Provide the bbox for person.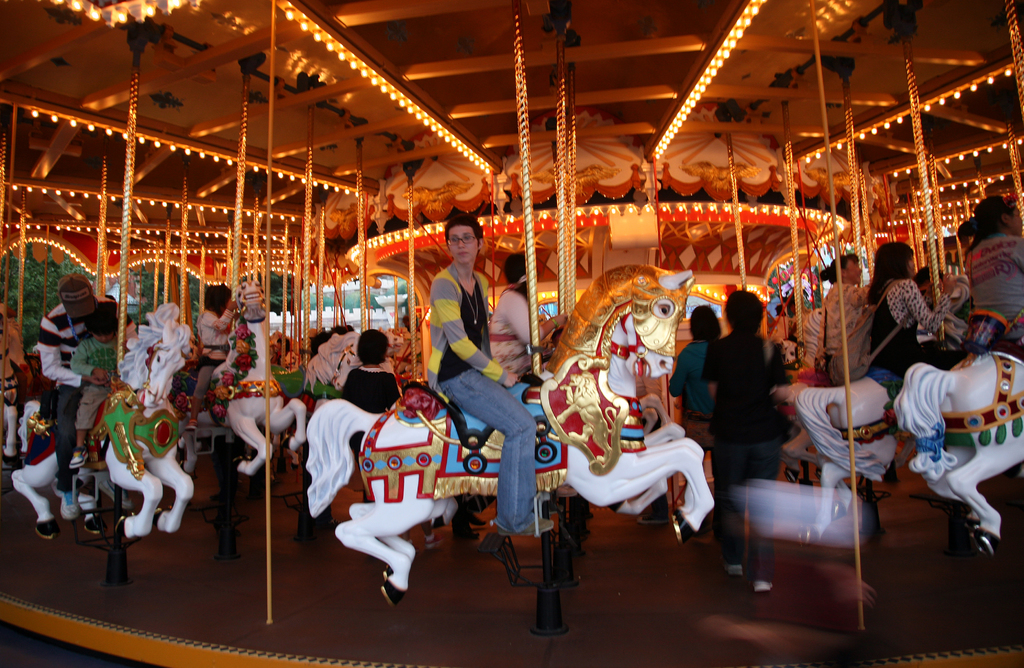
(left=269, top=337, right=297, bottom=369).
